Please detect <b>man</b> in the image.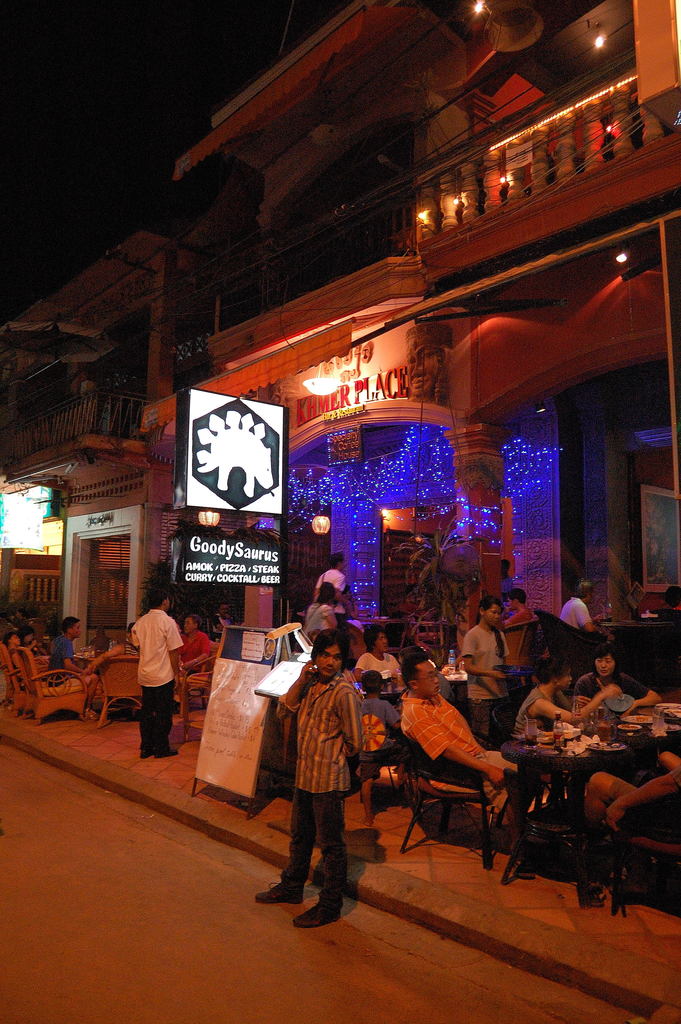
bbox=(126, 588, 188, 764).
